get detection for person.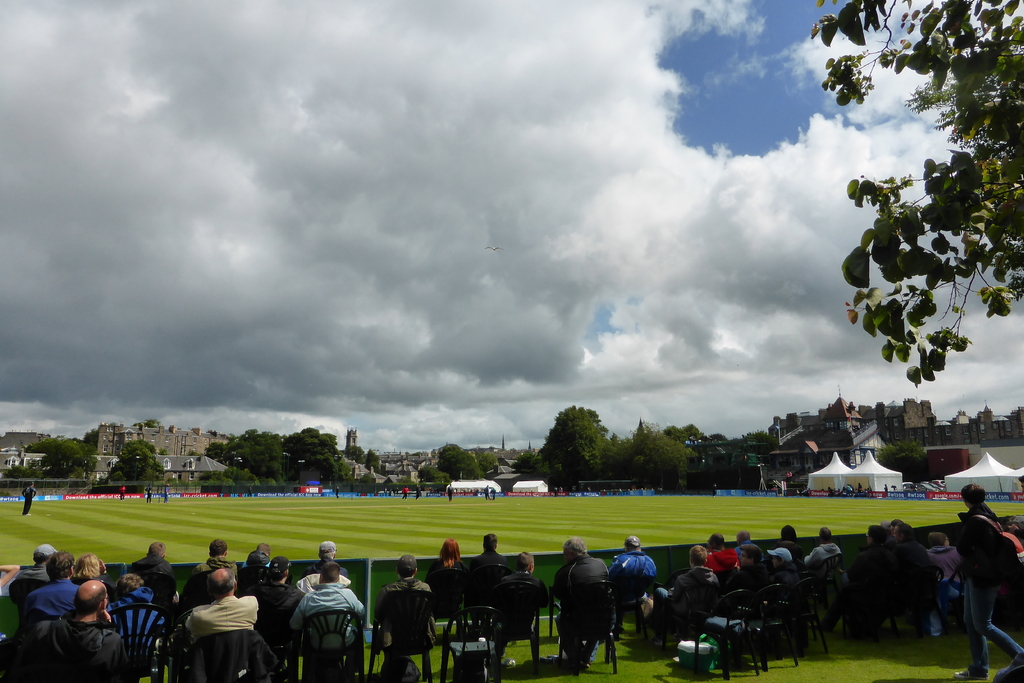
Detection: x1=556 y1=533 x2=614 y2=625.
